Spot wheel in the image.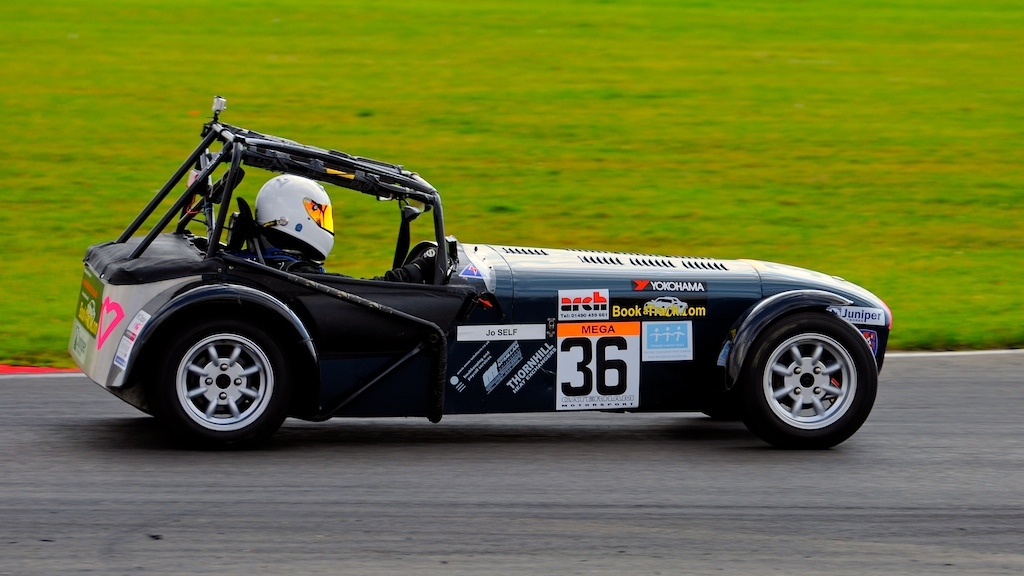
wheel found at {"x1": 399, "y1": 240, "x2": 453, "y2": 267}.
